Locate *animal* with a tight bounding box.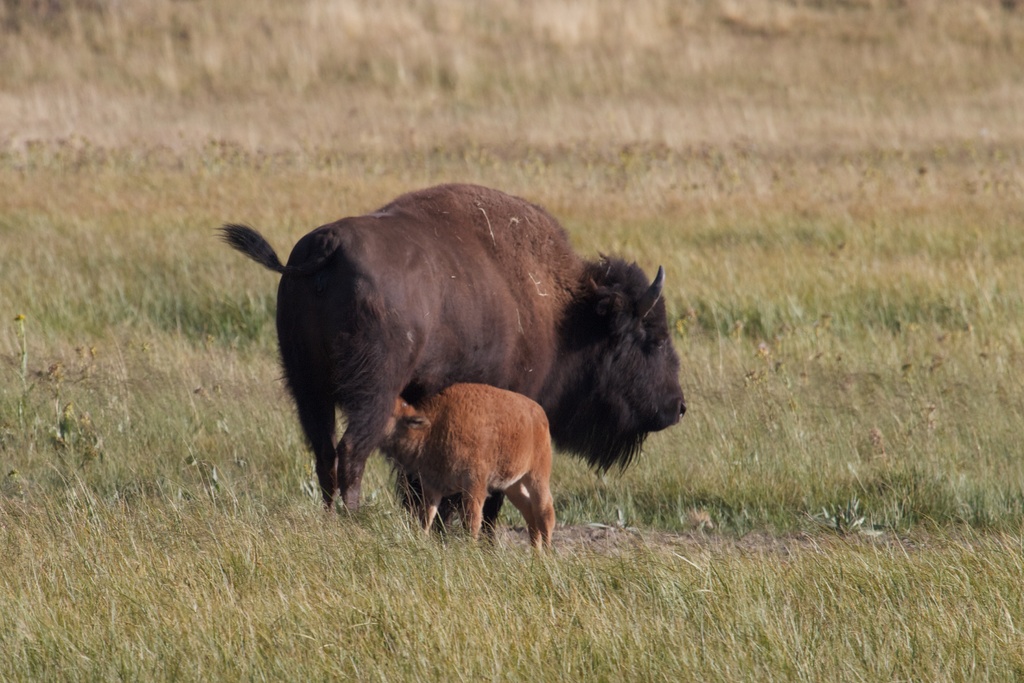
{"x1": 214, "y1": 177, "x2": 691, "y2": 520}.
